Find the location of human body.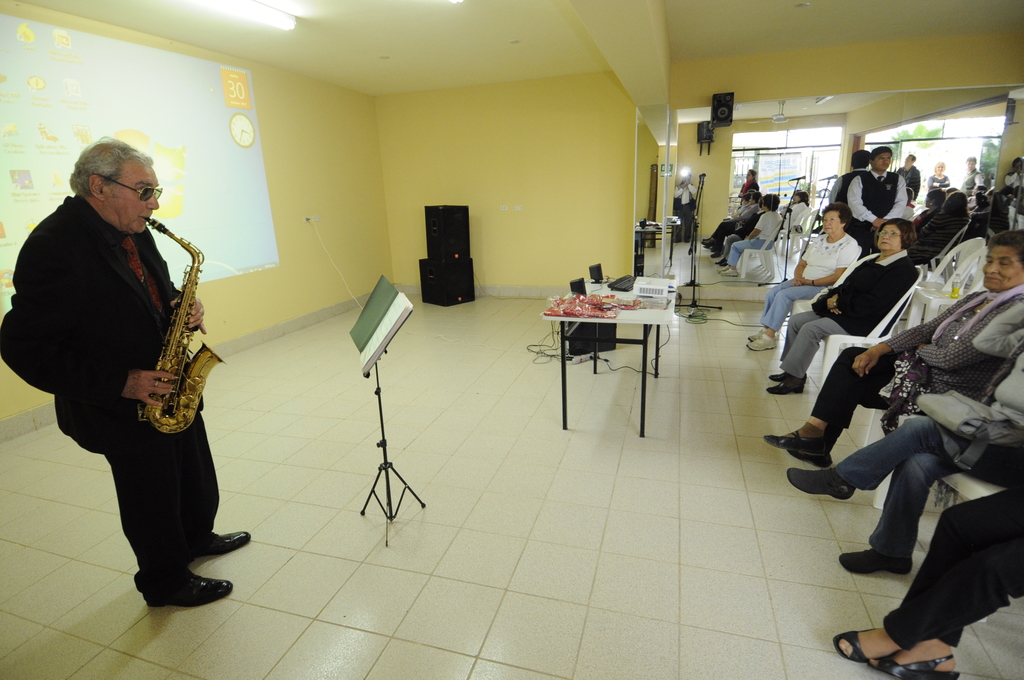
Location: 905, 184, 969, 266.
